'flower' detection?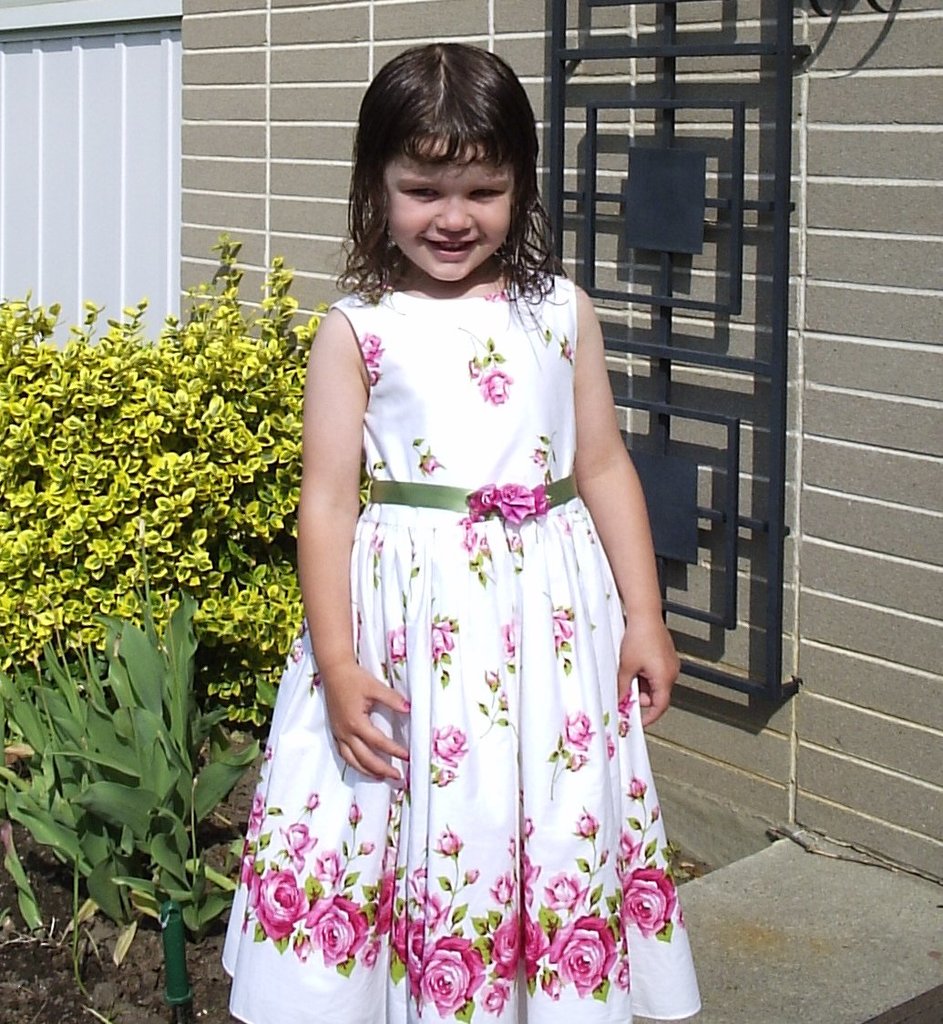
box(633, 777, 651, 800)
